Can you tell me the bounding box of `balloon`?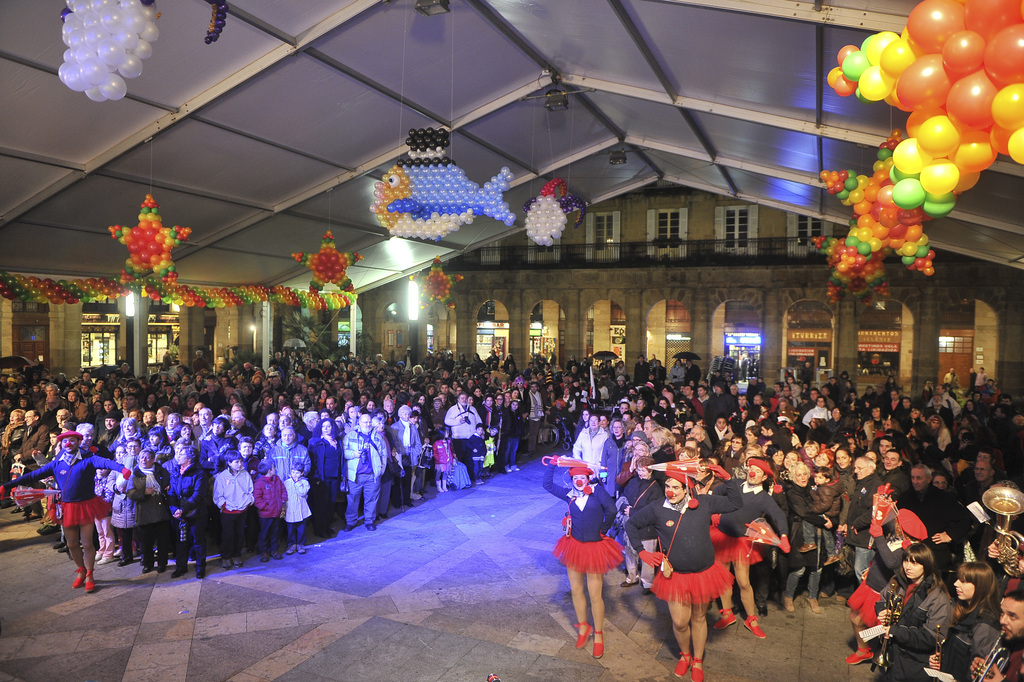
(886, 88, 900, 108).
